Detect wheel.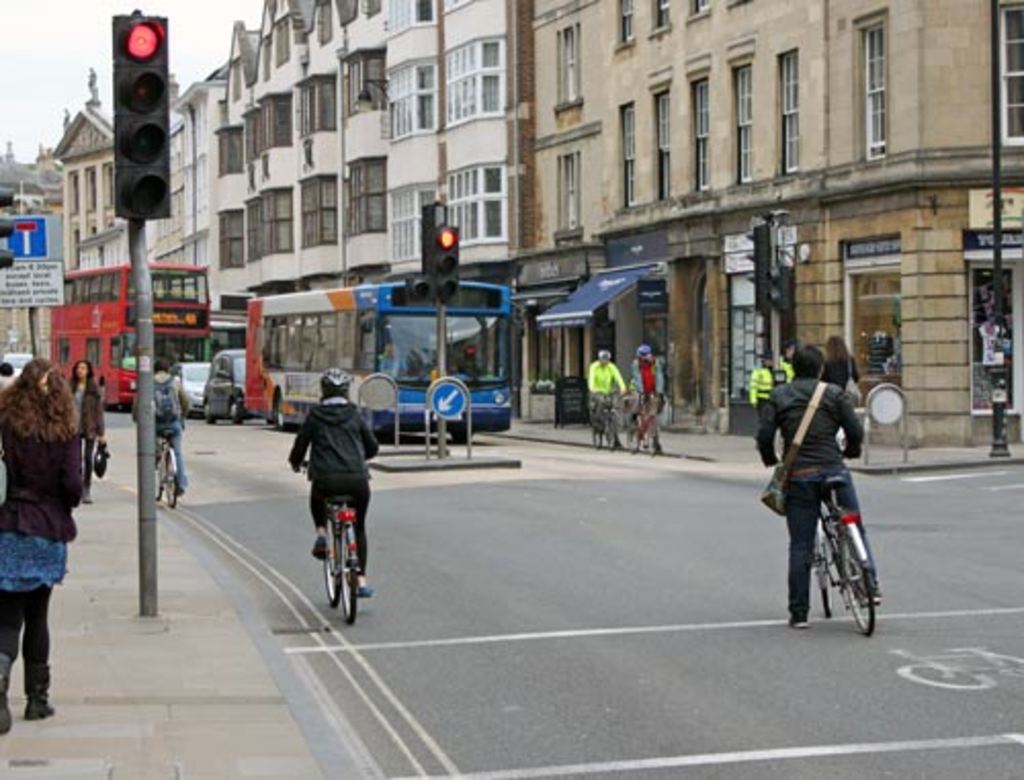
Detected at 838/526/872/635.
